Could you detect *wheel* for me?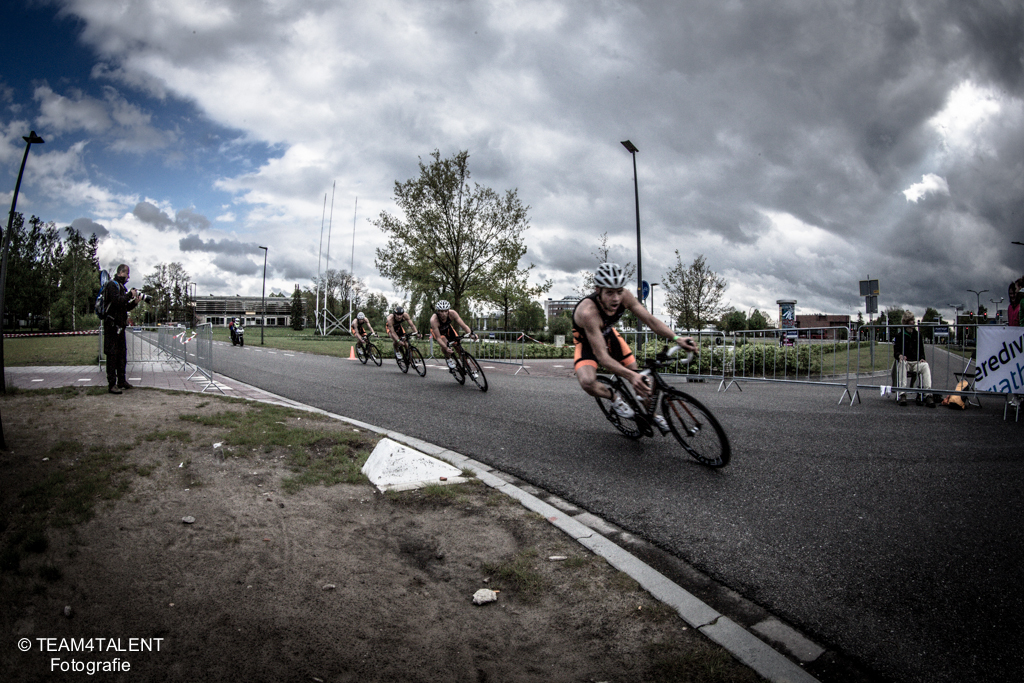
Detection result: box=[366, 341, 381, 362].
